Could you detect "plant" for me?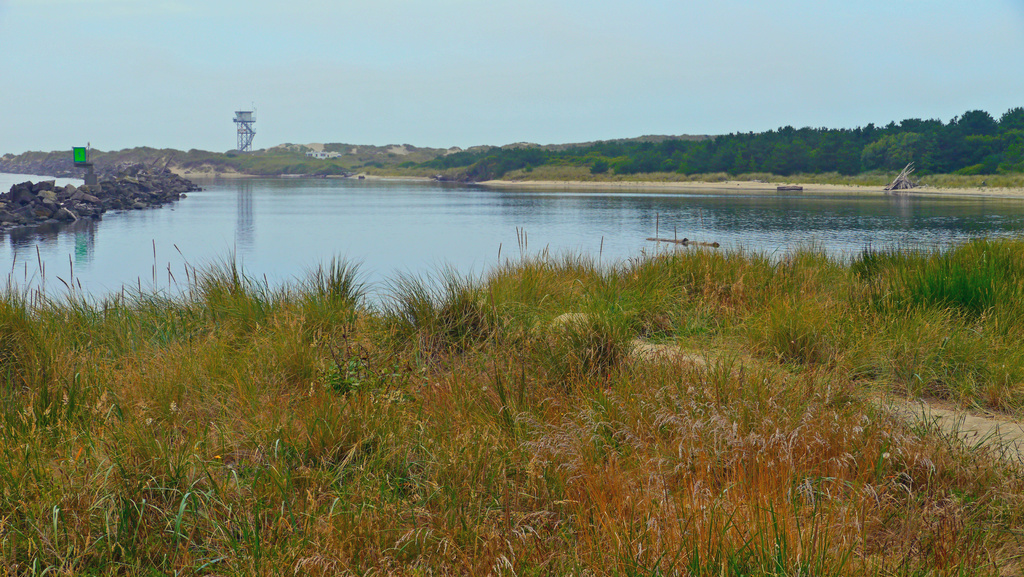
Detection result: 289, 255, 361, 339.
